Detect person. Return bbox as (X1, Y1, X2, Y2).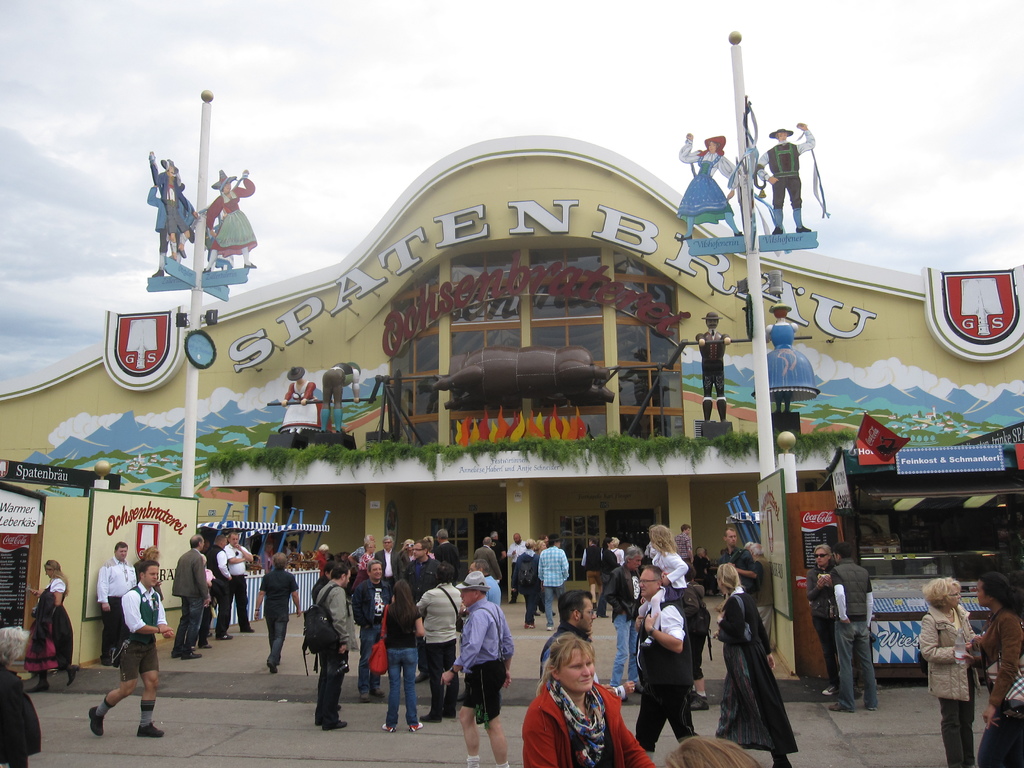
(313, 362, 365, 427).
